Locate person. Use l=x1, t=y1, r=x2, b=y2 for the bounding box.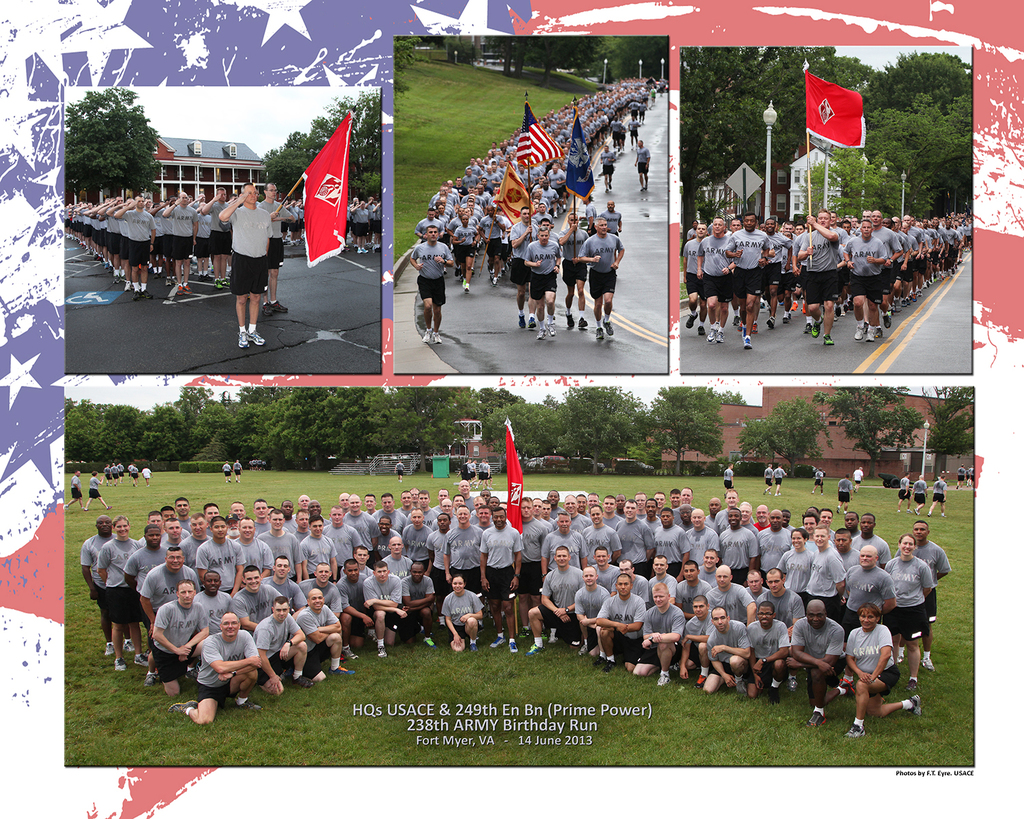
l=144, t=506, r=176, b=541.
